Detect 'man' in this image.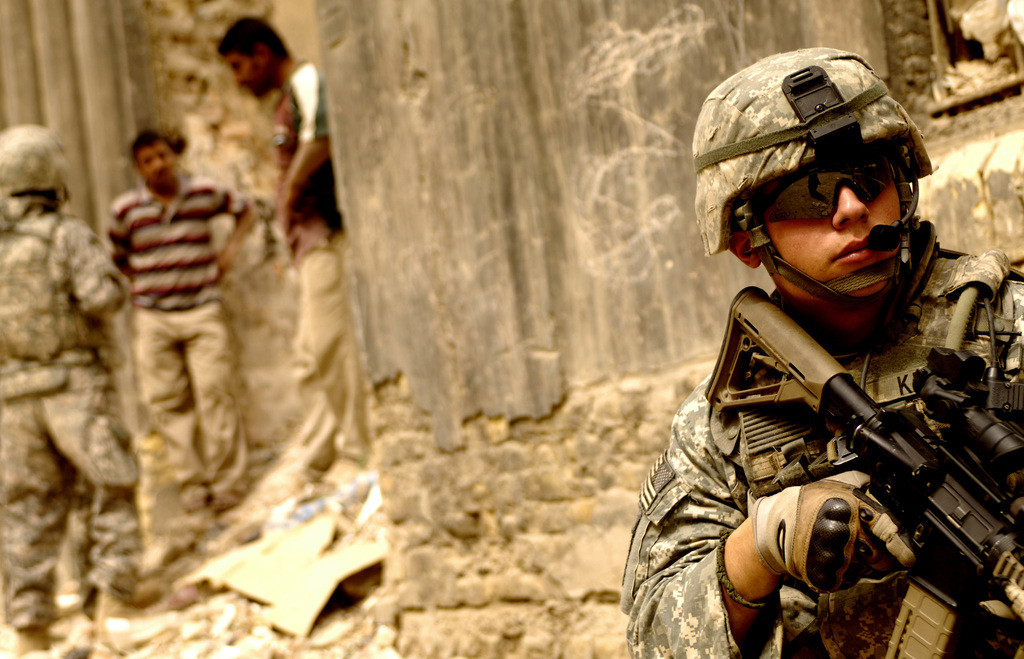
Detection: <bbox>616, 46, 1023, 658</bbox>.
